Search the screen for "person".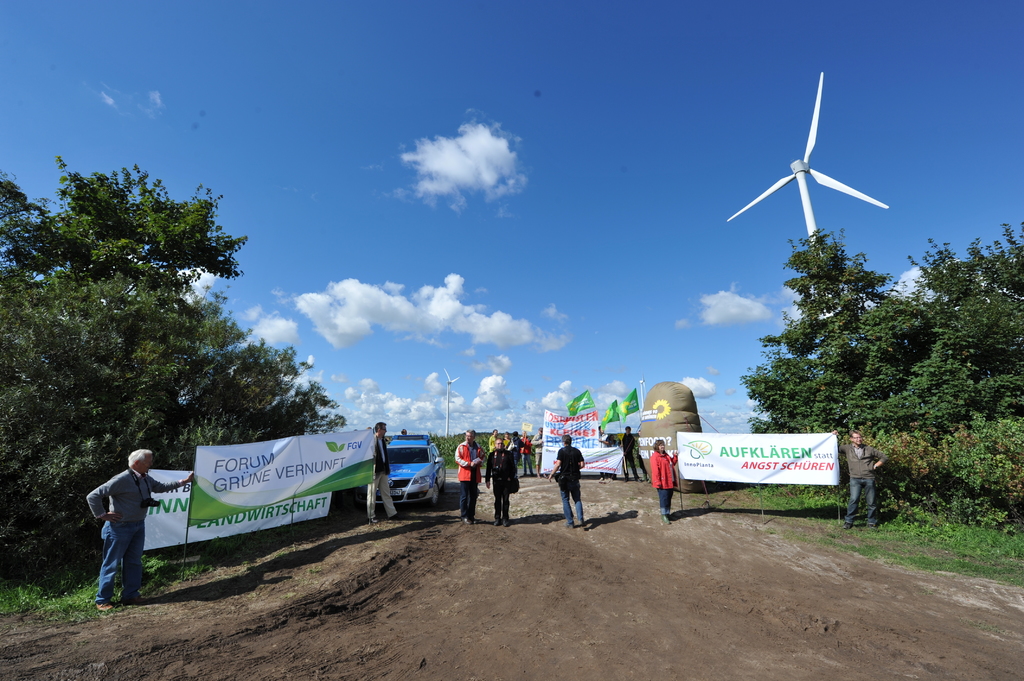
Found at {"x1": 451, "y1": 427, "x2": 484, "y2": 522}.
